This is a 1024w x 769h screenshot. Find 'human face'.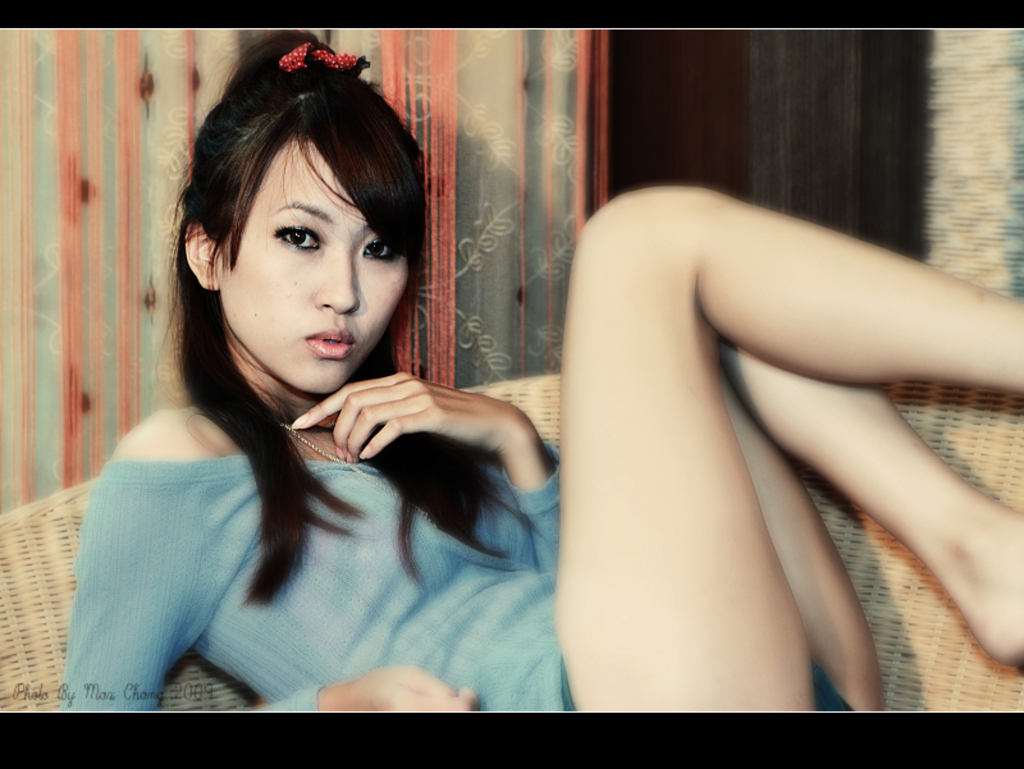
Bounding box: 218:132:407:398.
